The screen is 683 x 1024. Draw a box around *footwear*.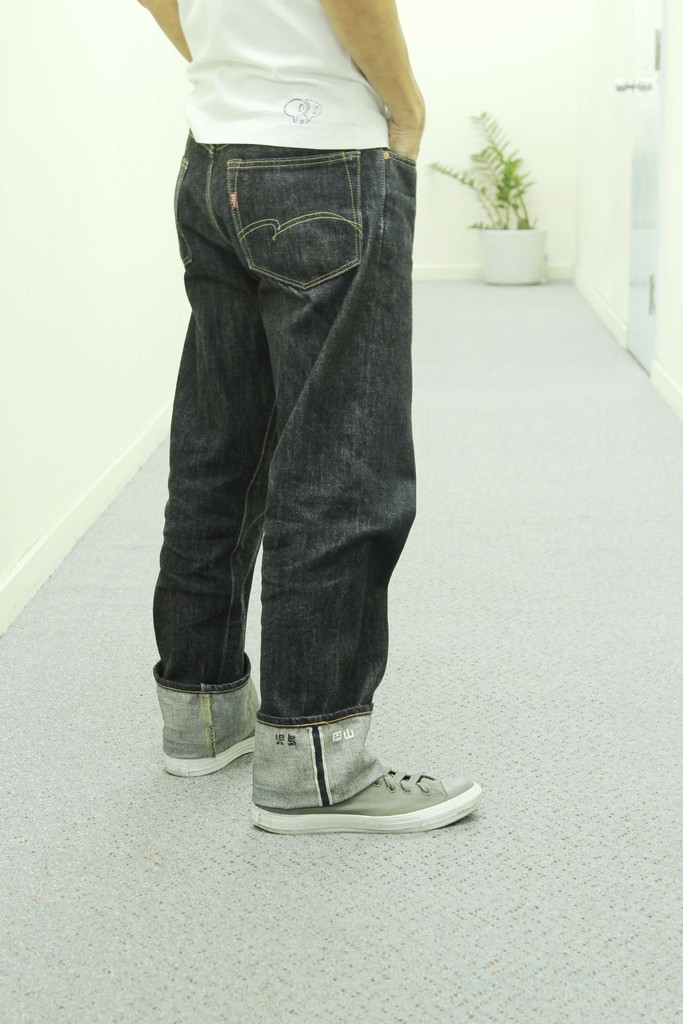
{"left": 248, "top": 767, "right": 483, "bottom": 836}.
